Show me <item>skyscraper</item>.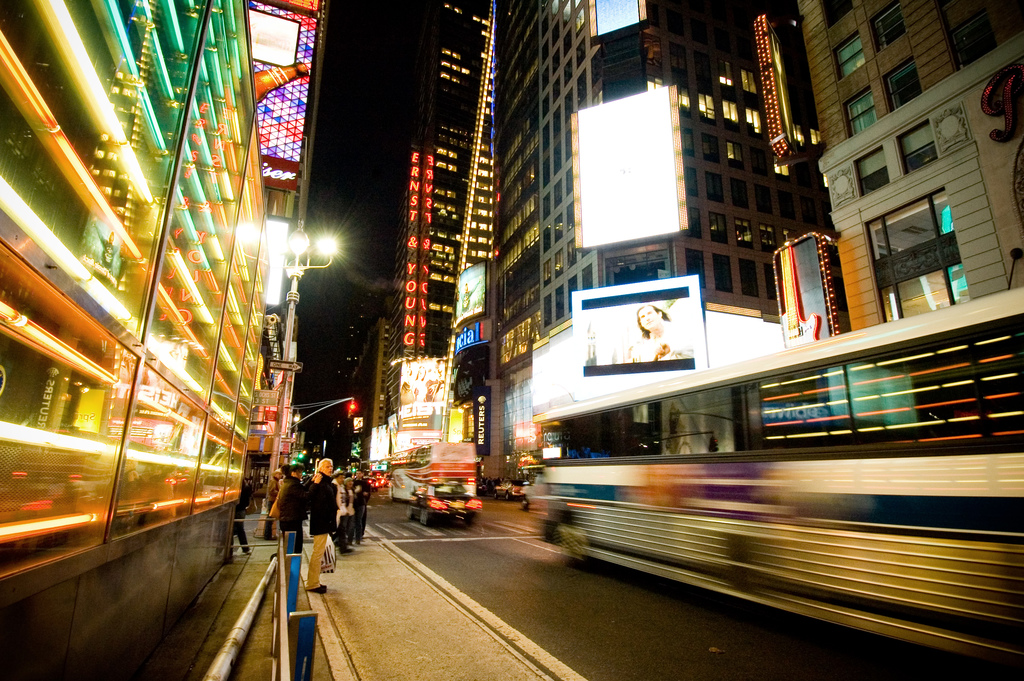
<item>skyscraper</item> is here: x1=381 y1=0 x2=524 y2=477.
